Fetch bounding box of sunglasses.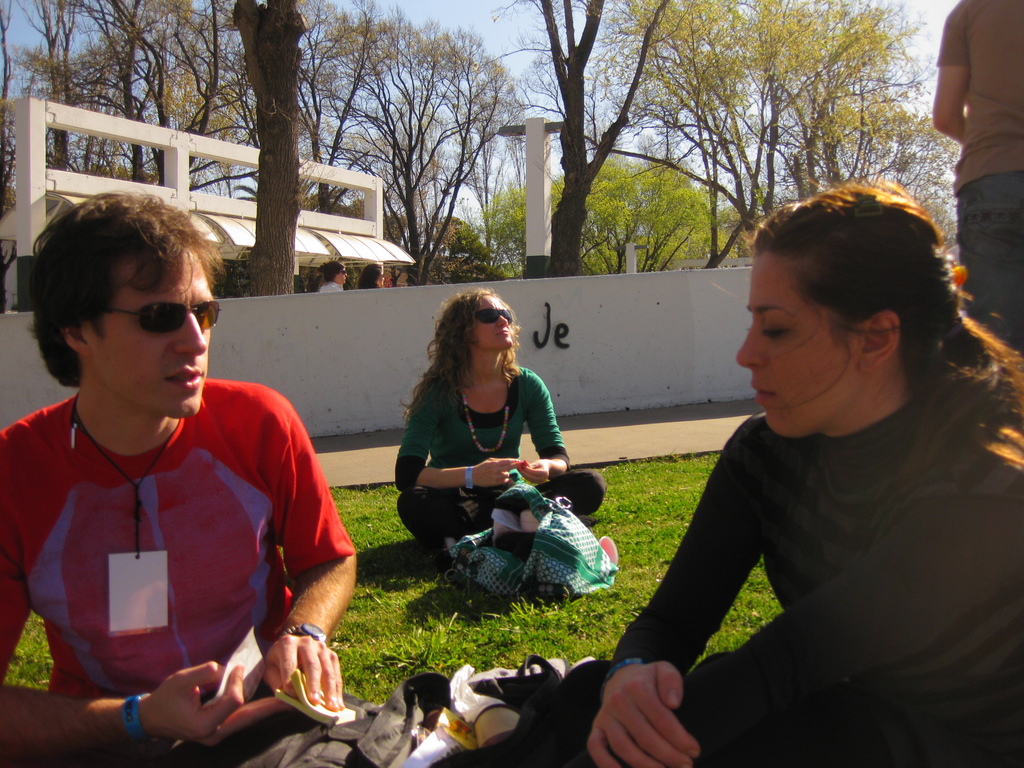
Bbox: <box>471,311,512,326</box>.
